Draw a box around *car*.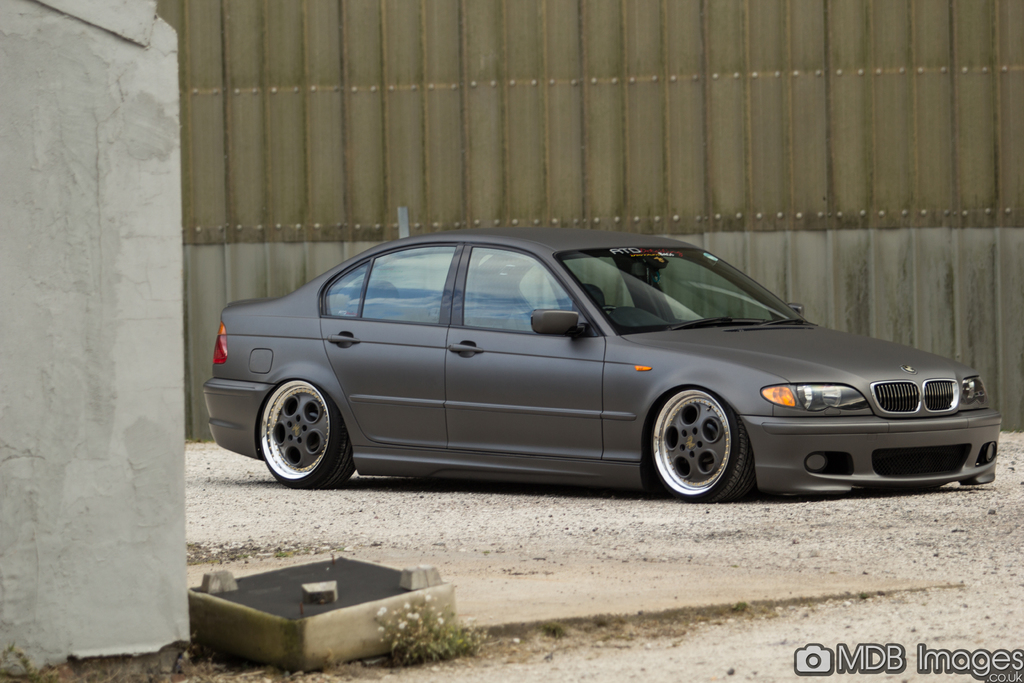
box=[209, 238, 1004, 498].
